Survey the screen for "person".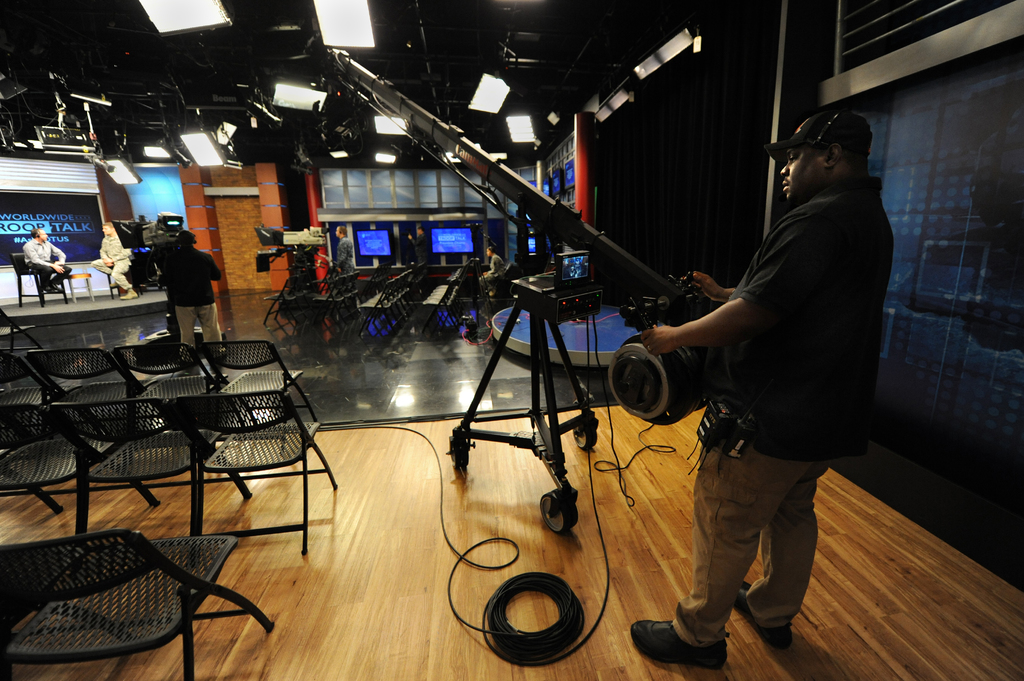
Survey found: bbox=[156, 229, 229, 368].
